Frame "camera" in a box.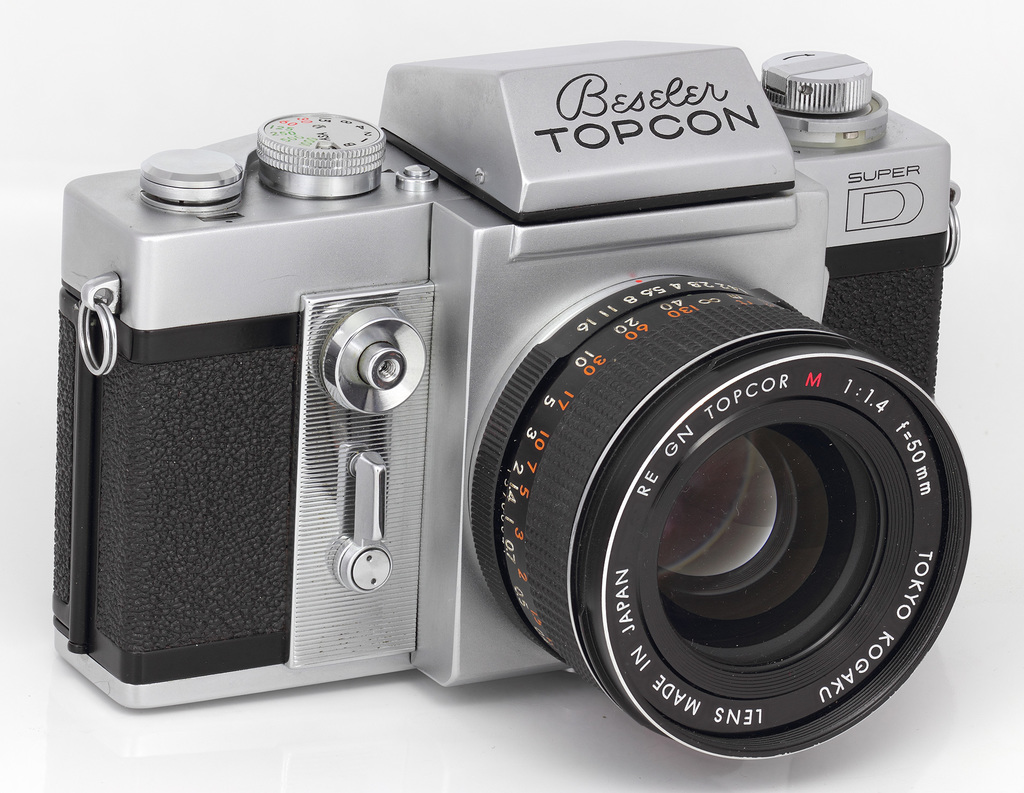
l=22, t=46, r=981, b=765.
